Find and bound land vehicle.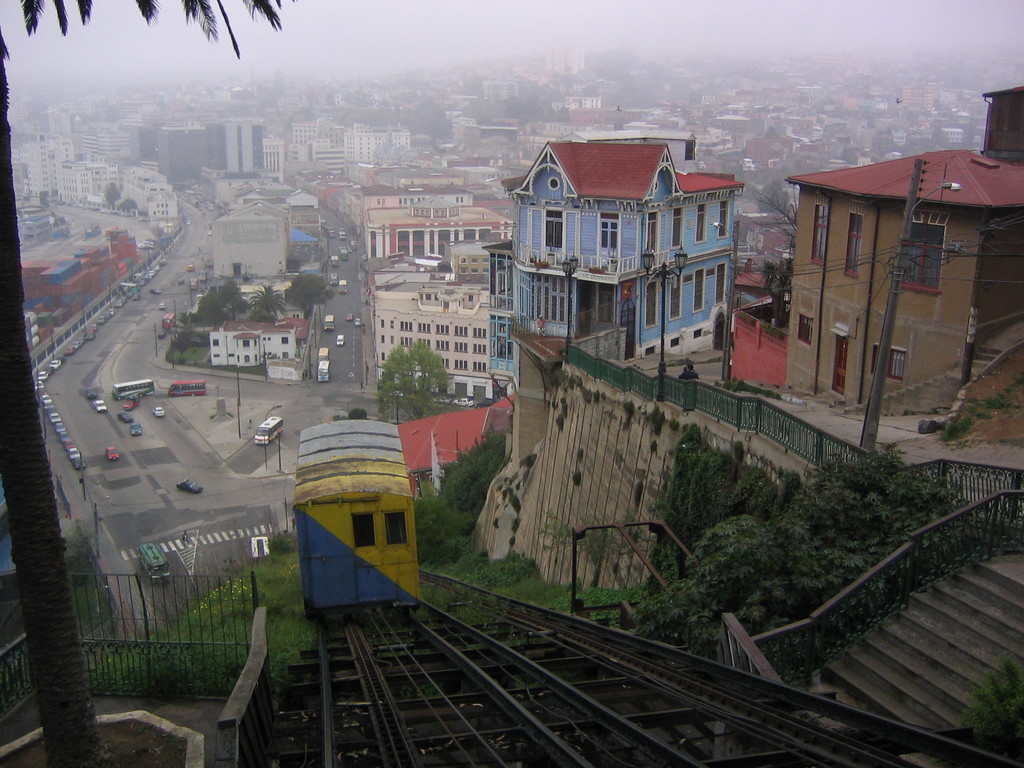
Bound: x1=53 y1=413 x2=57 y2=419.
